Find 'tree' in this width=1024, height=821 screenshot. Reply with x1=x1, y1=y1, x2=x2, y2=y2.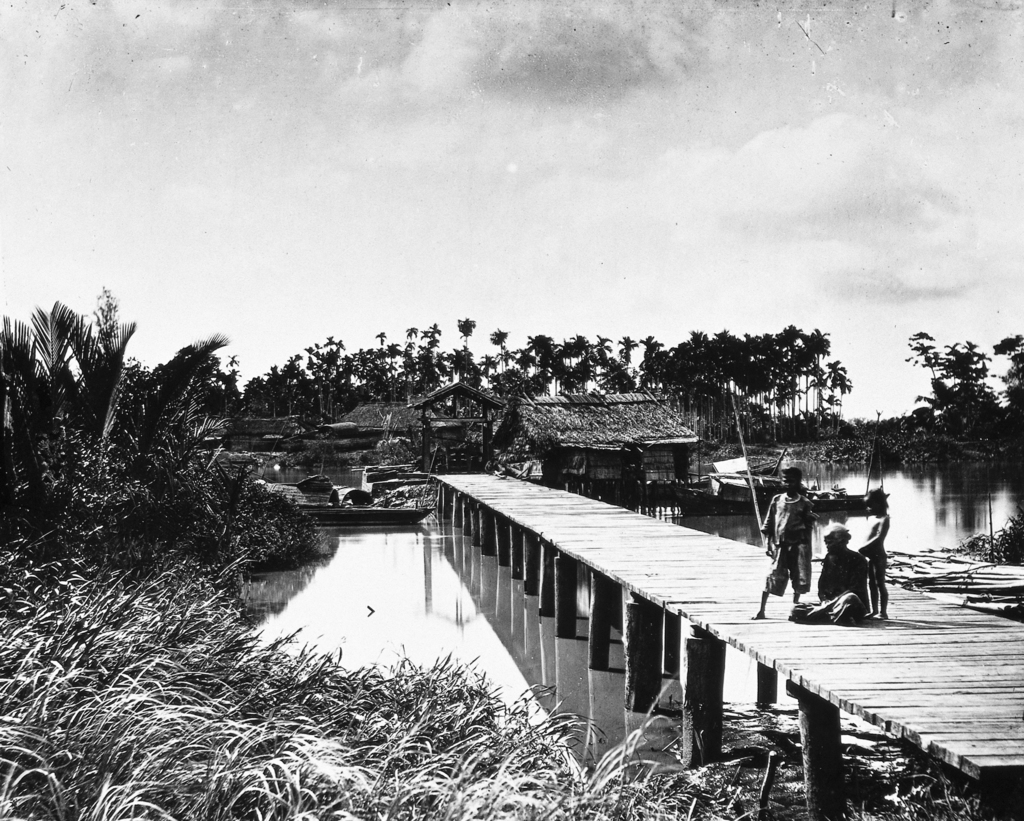
x1=0, y1=287, x2=238, y2=561.
